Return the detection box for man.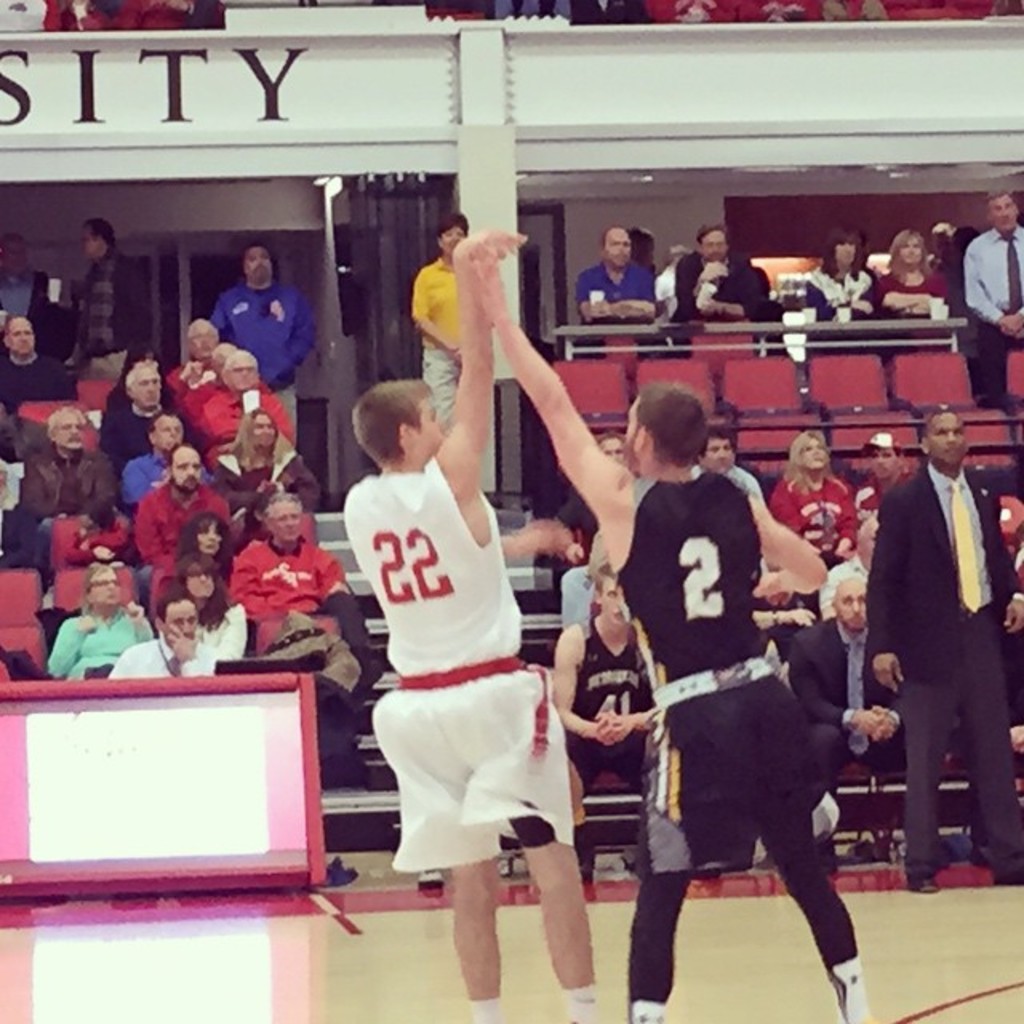
<bbox>547, 570, 664, 883</bbox>.
